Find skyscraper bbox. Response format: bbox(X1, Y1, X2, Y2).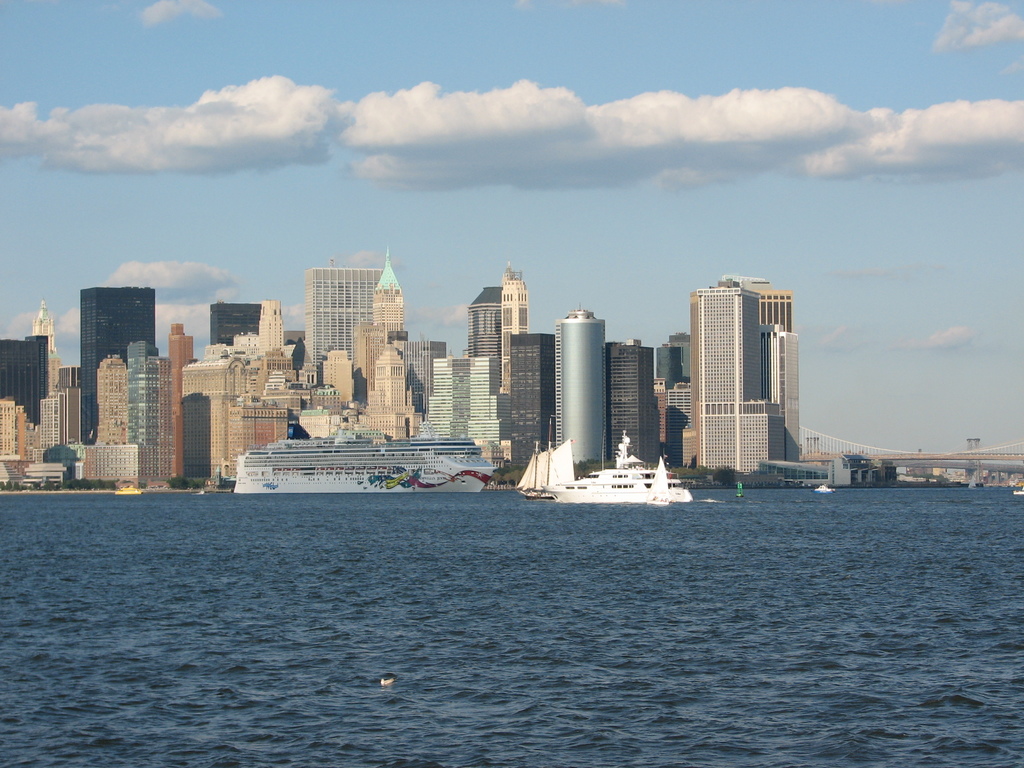
bbox(465, 286, 499, 359).
